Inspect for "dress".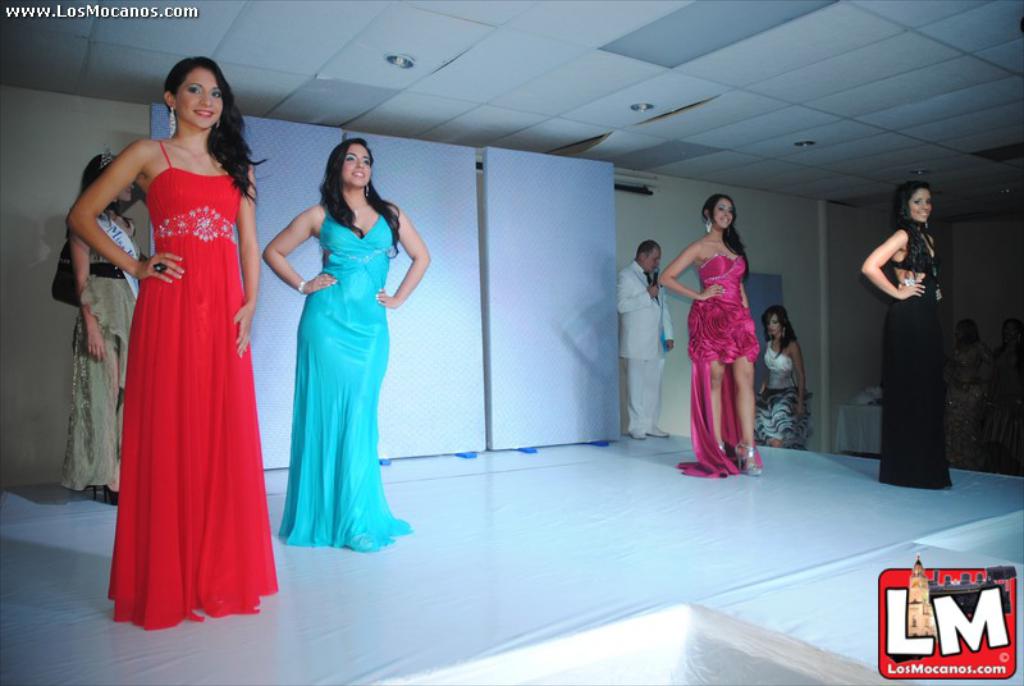
Inspection: <region>61, 203, 142, 490</region>.
